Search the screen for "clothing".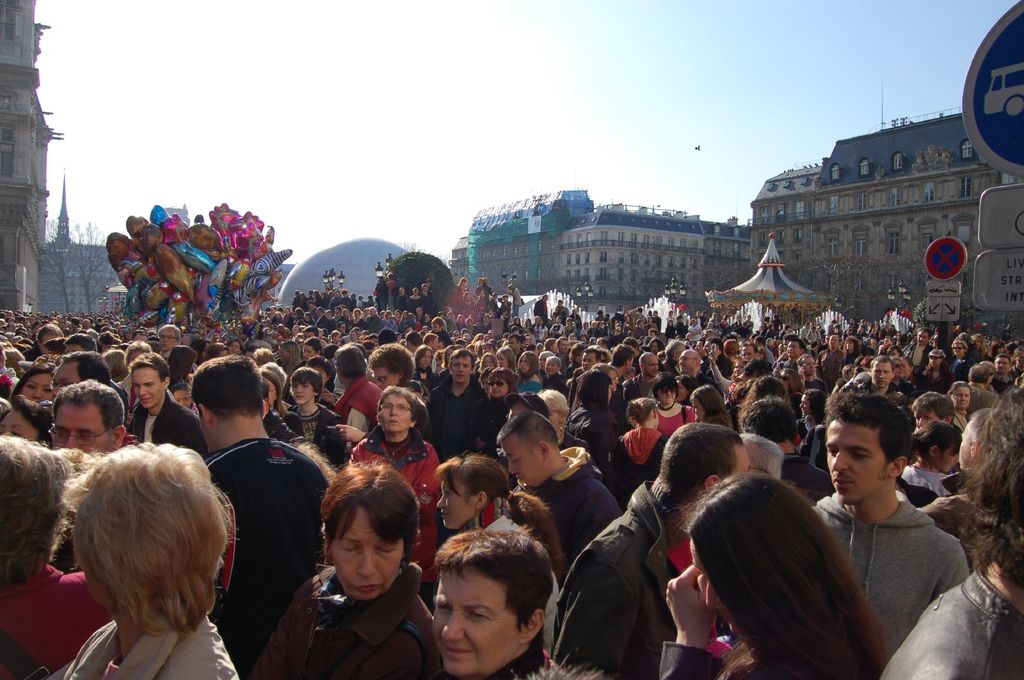
Found at [left=929, top=486, right=1003, bottom=562].
